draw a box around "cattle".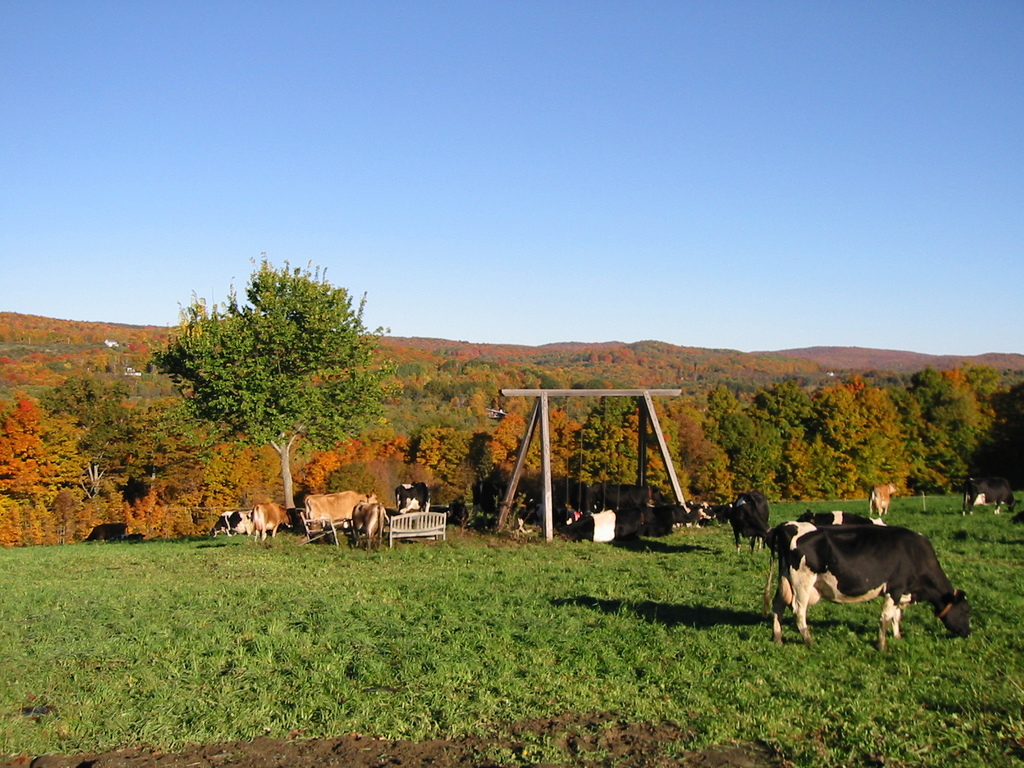
396,482,433,511.
